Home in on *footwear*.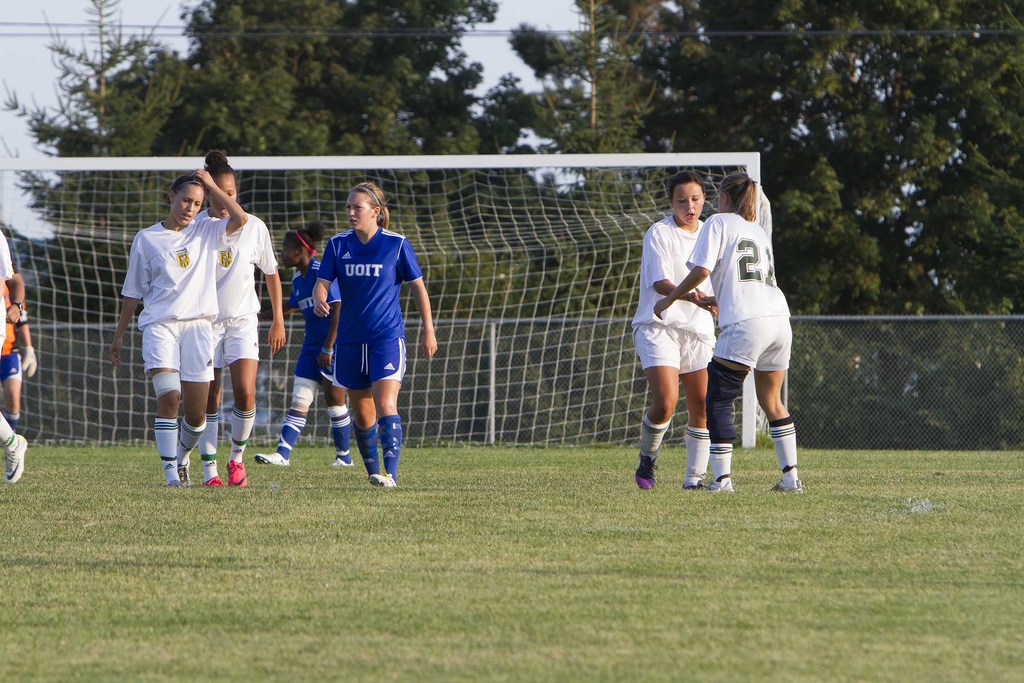
Homed in at (708, 476, 735, 490).
